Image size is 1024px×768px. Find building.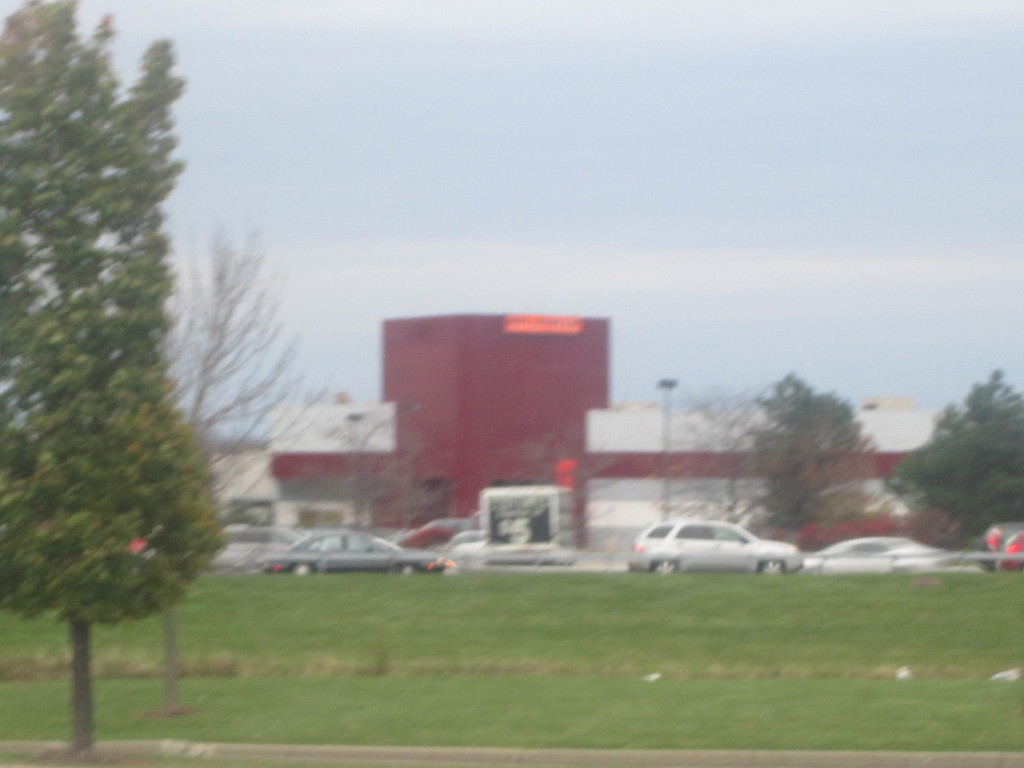
box(216, 312, 973, 552).
